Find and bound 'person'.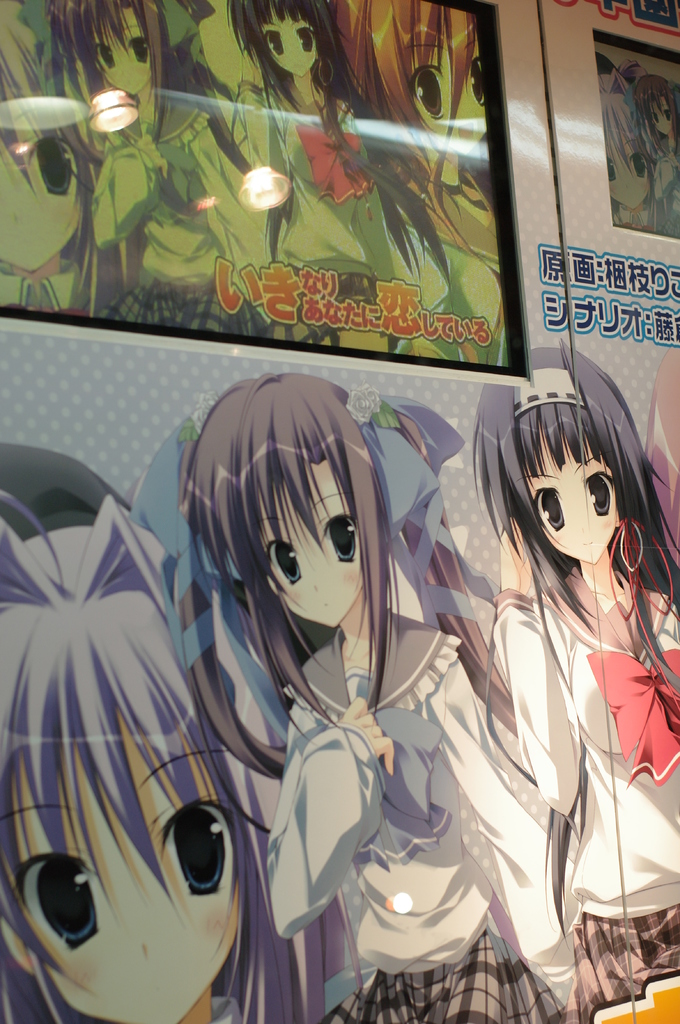
Bound: pyautogui.locateOnScreen(190, 371, 556, 1021).
